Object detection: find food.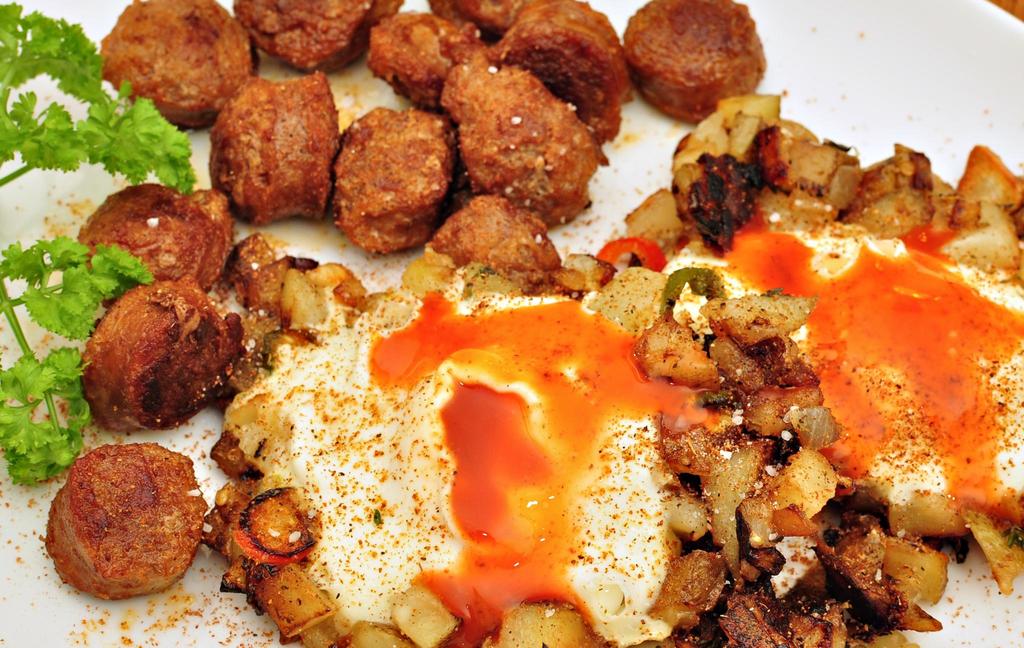
207/77/339/223.
